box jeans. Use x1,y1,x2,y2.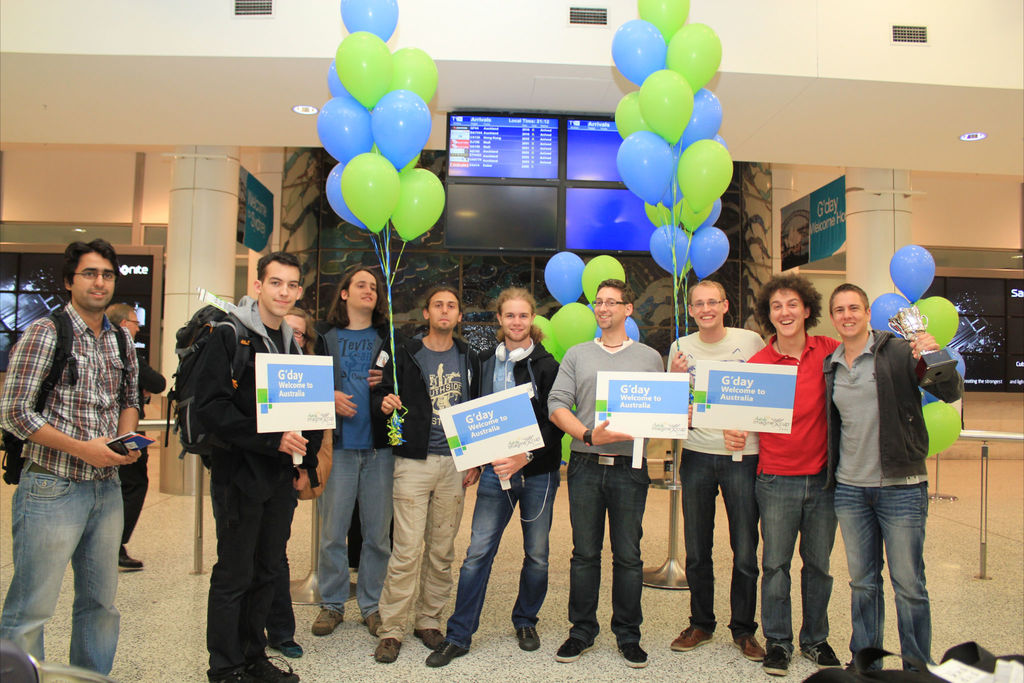
321,448,387,609.
